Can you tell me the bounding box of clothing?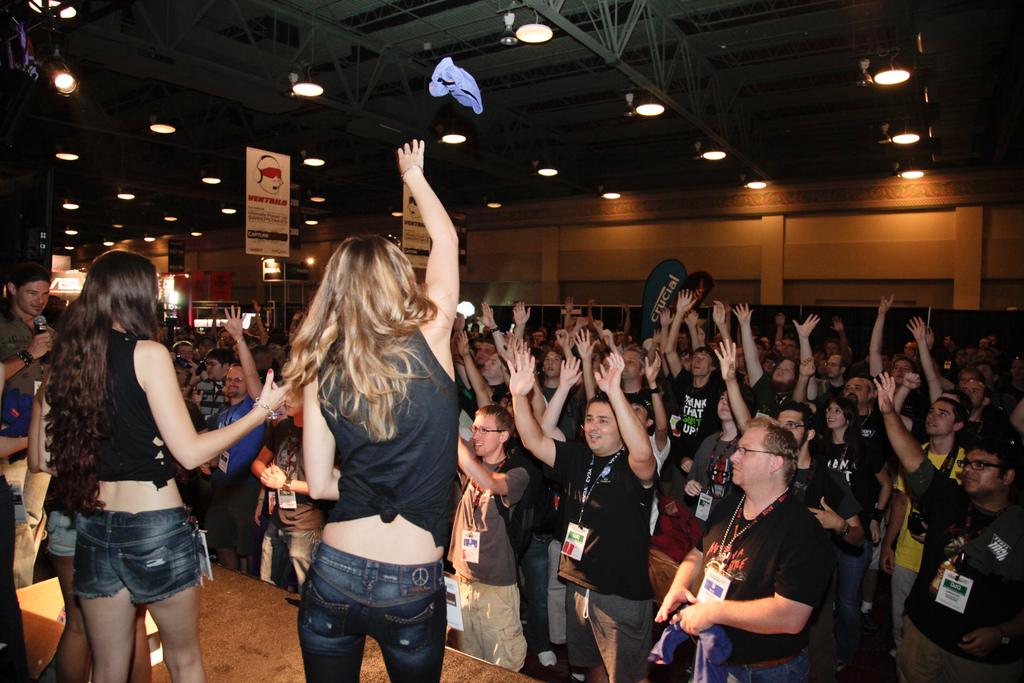
select_region(688, 436, 733, 533).
